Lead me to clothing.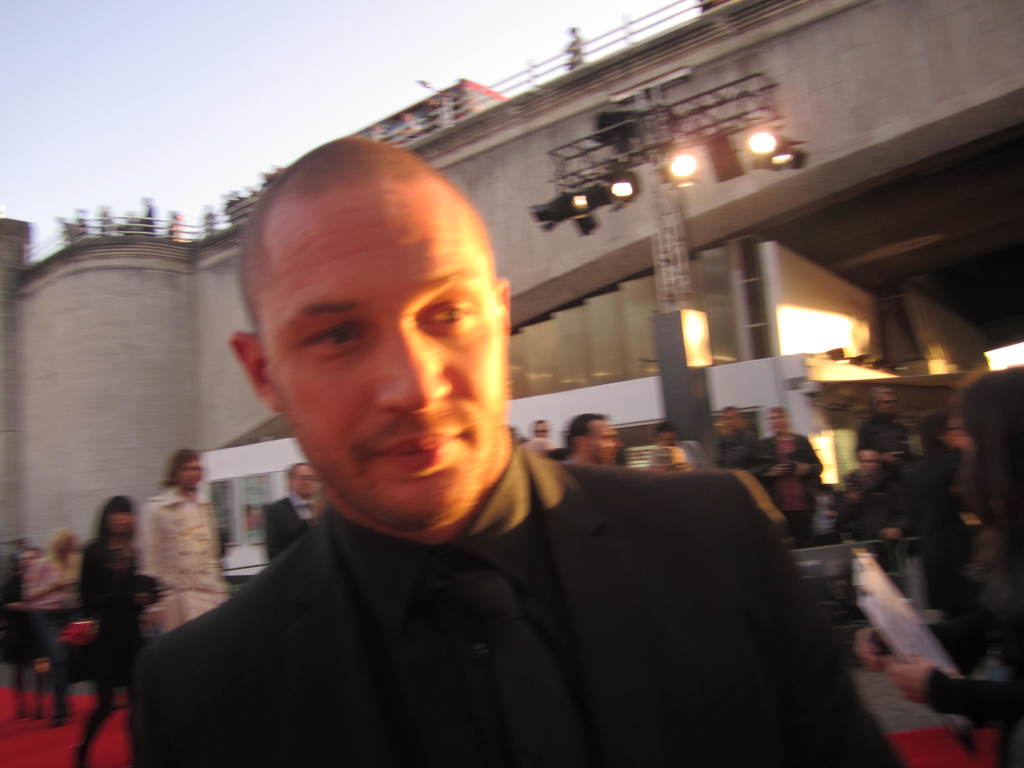
Lead to <bbox>721, 436, 765, 465</bbox>.
